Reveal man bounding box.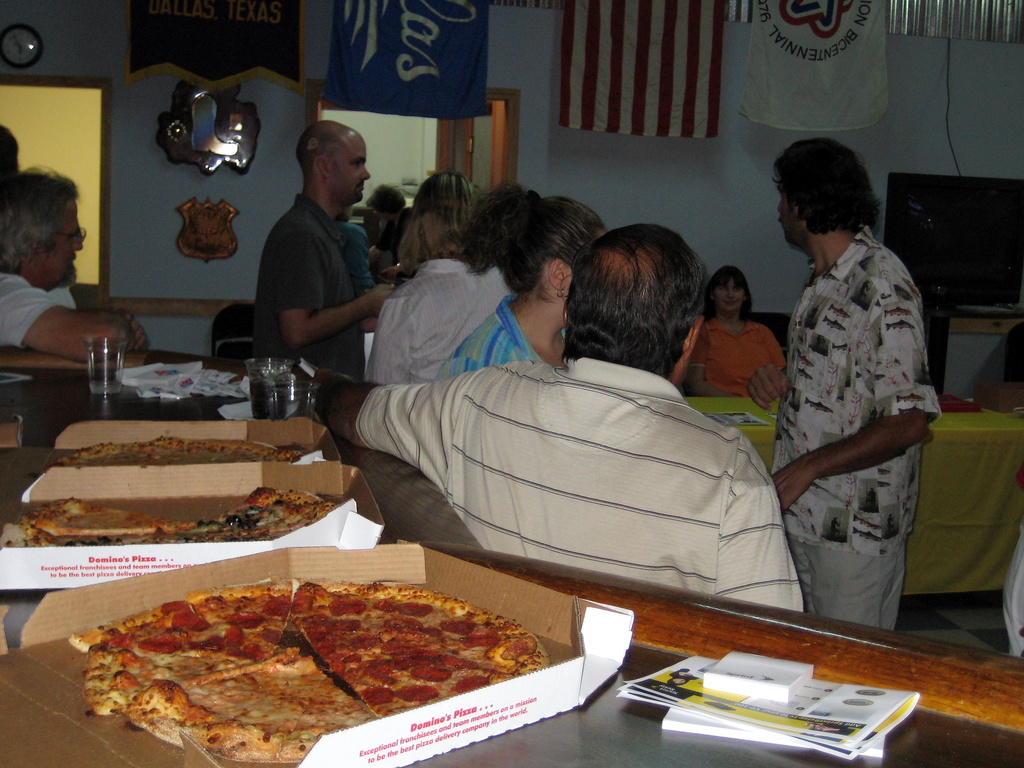
Revealed: [x1=252, y1=118, x2=401, y2=397].
